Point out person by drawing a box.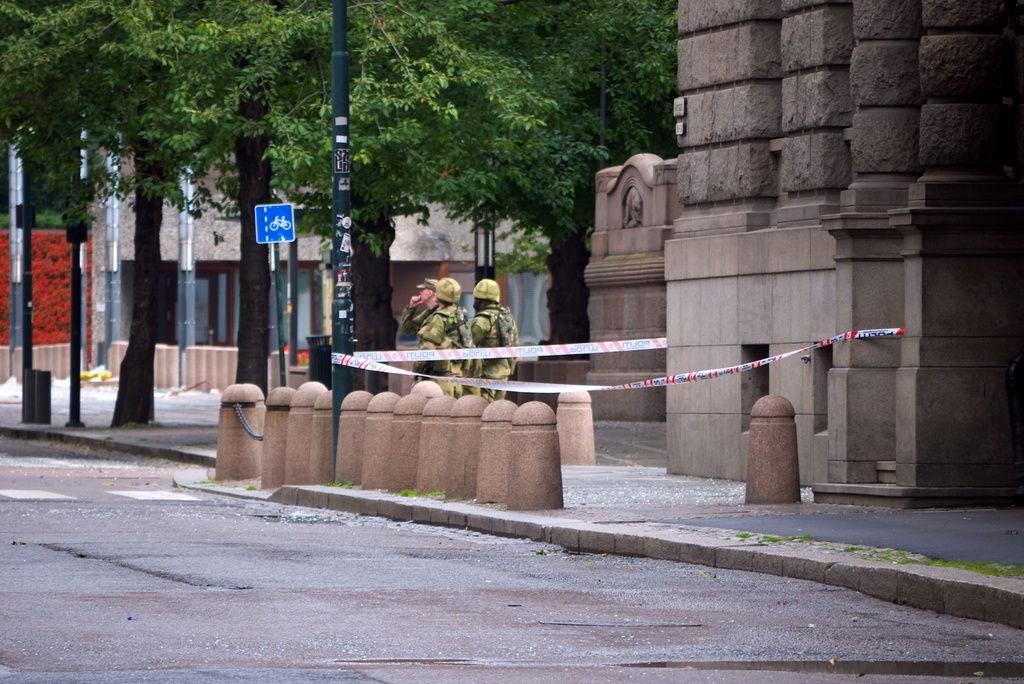
bbox=[467, 286, 518, 394].
